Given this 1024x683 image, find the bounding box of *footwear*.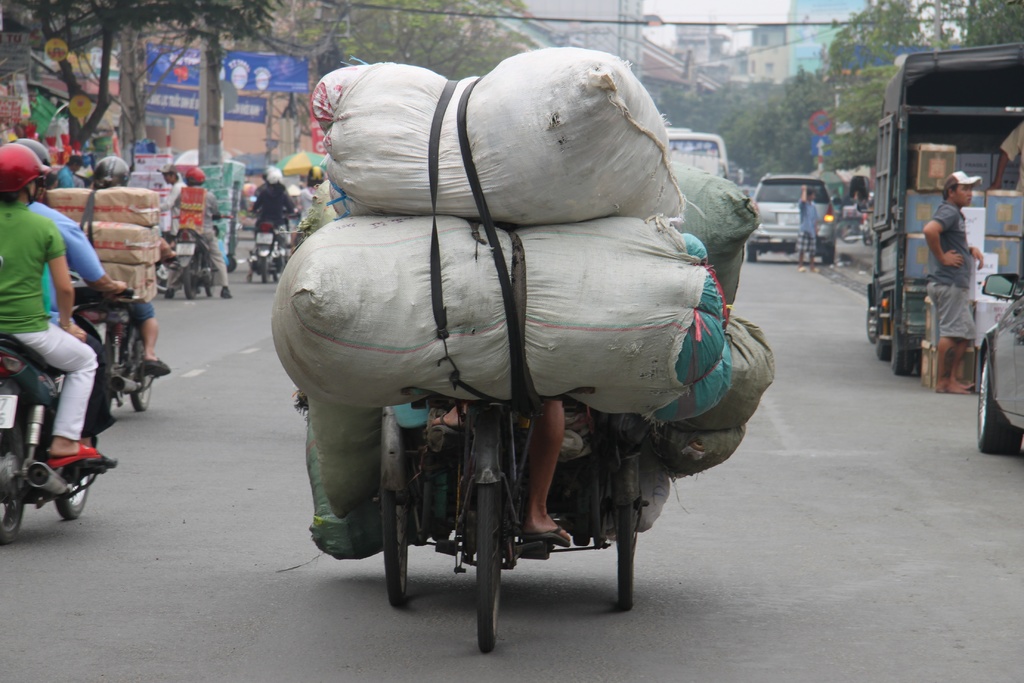
219 285 234 298.
